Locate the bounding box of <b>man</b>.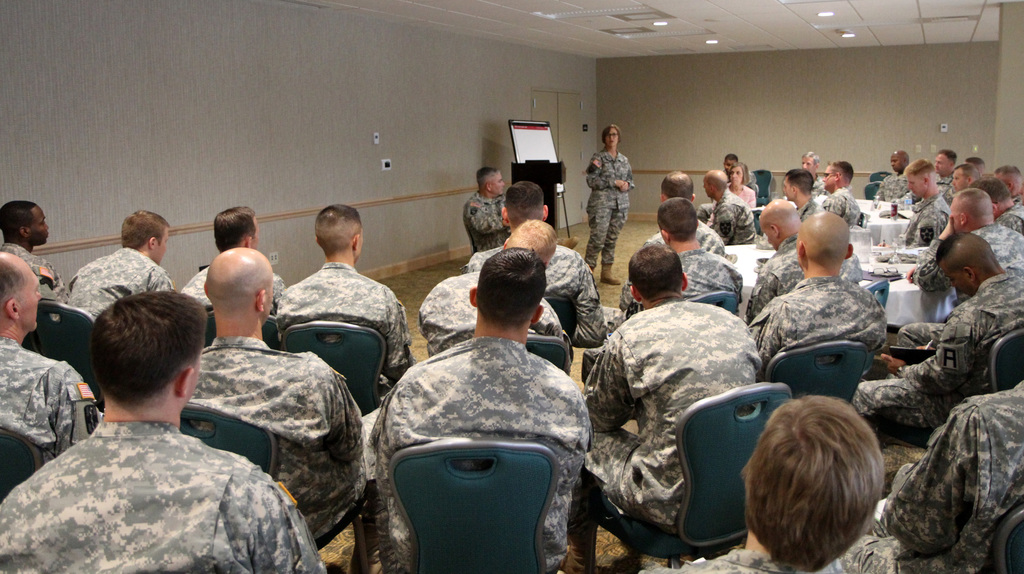
Bounding box: locate(418, 219, 561, 357).
